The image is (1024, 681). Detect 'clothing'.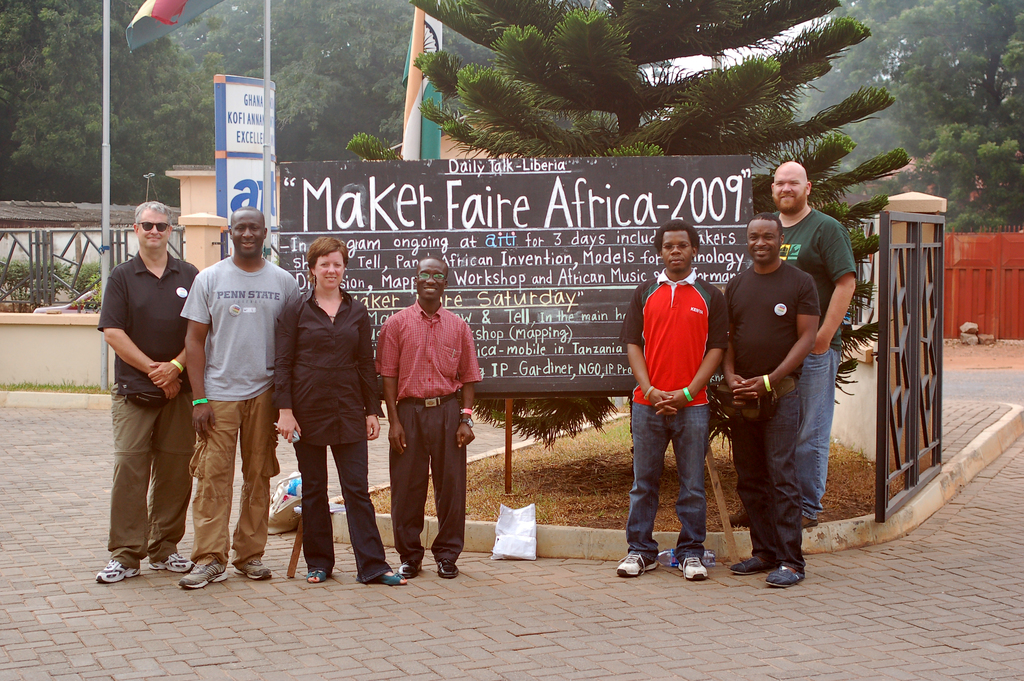
Detection: crop(380, 273, 476, 561).
